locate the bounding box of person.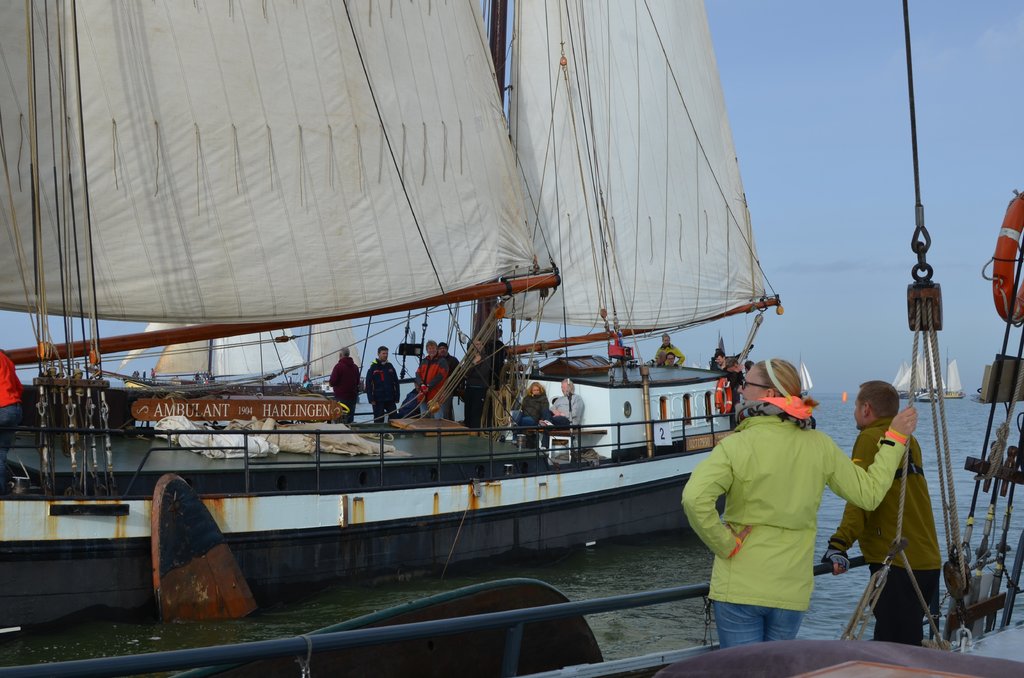
Bounding box: crop(362, 337, 400, 431).
